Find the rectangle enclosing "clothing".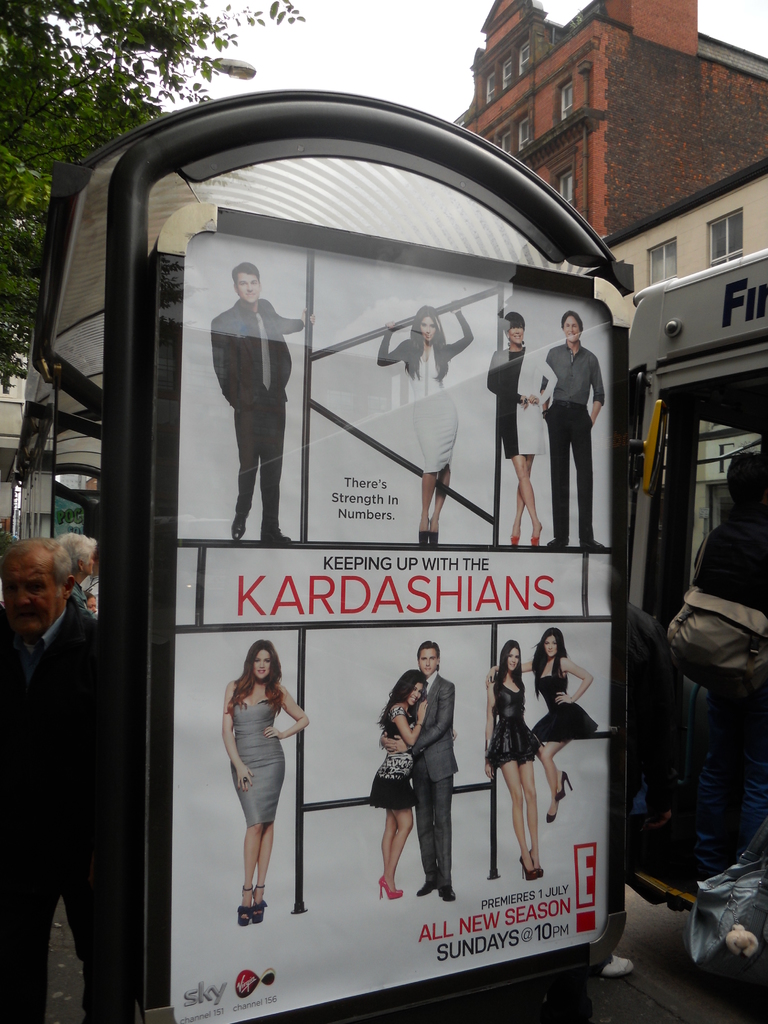
detection(400, 330, 452, 468).
